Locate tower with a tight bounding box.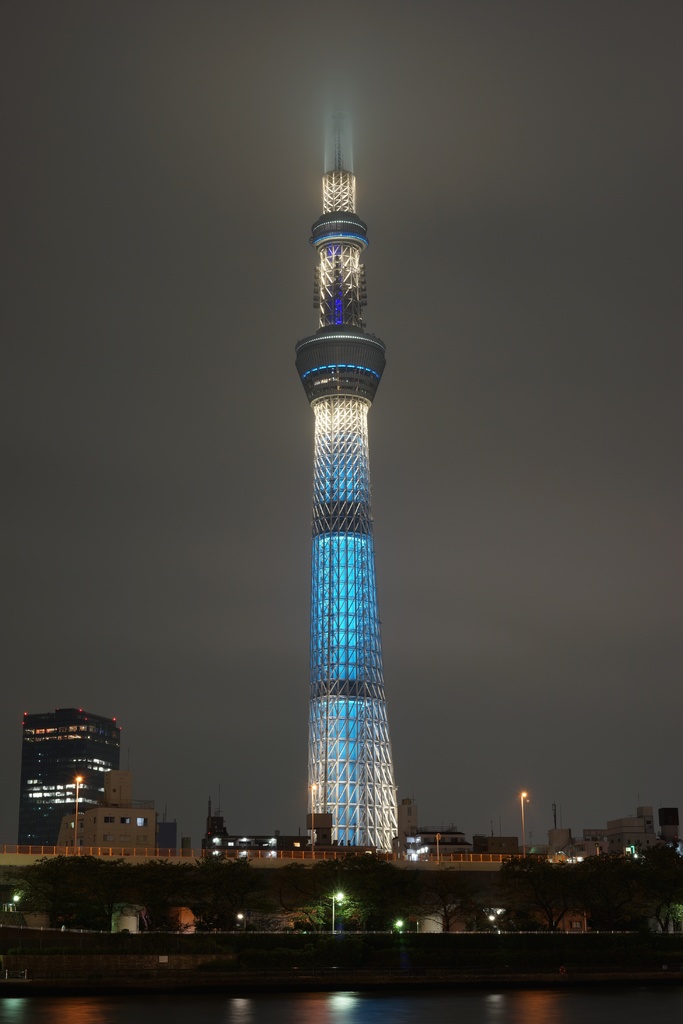
bbox(14, 705, 122, 850).
